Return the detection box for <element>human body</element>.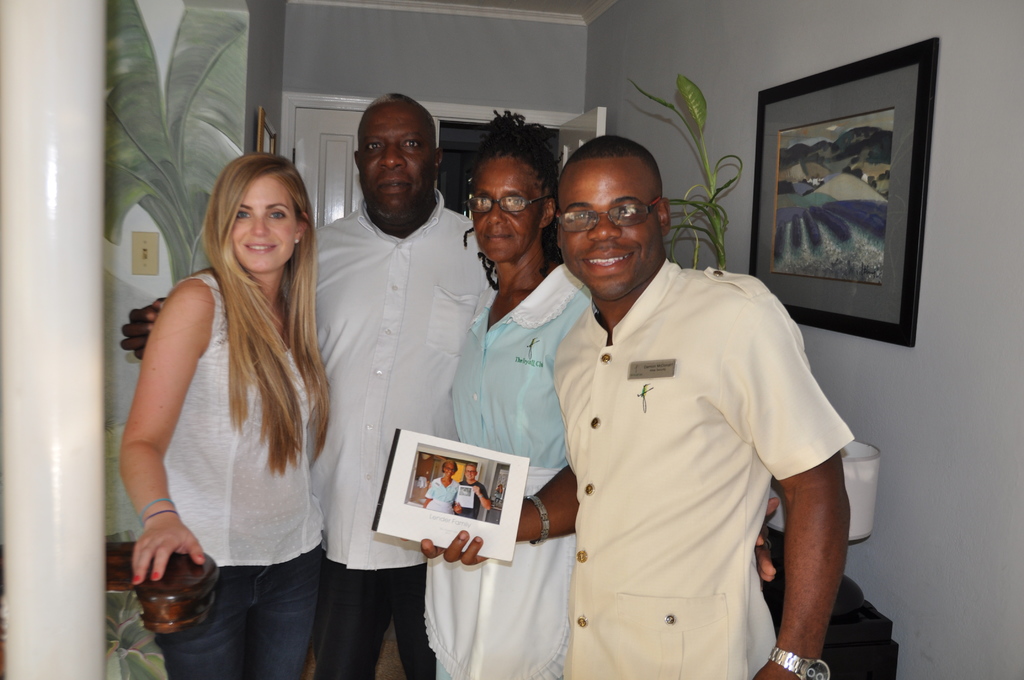
525:166:856:679.
